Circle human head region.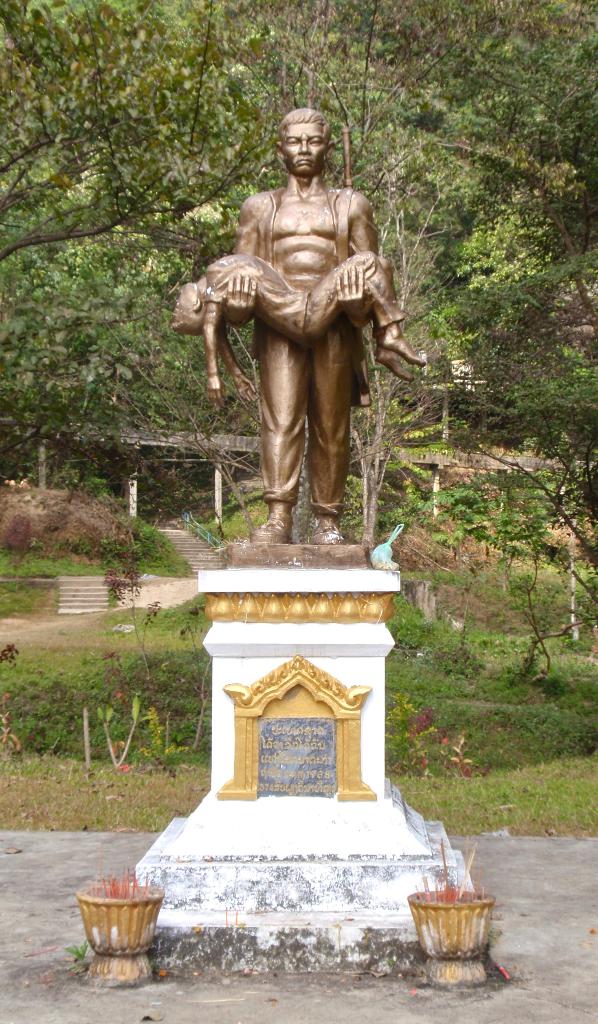
Region: bbox=(266, 104, 341, 177).
